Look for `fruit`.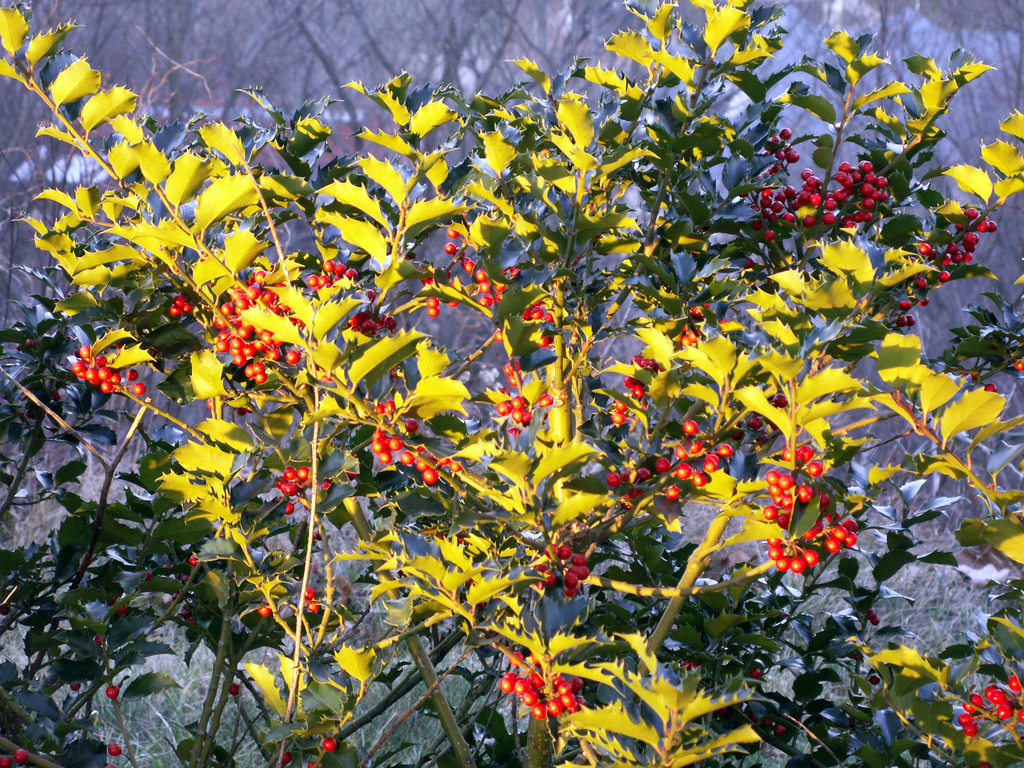
Found: {"x1": 632, "y1": 383, "x2": 646, "y2": 401}.
